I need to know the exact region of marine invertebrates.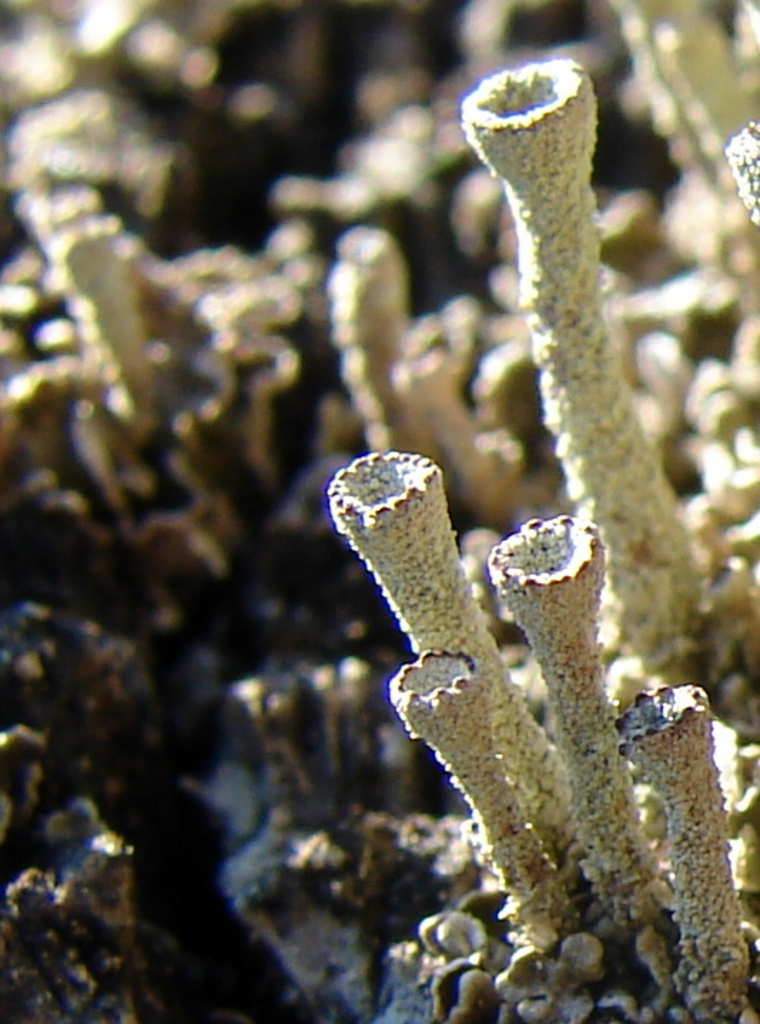
Region: crop(331, 180, 586, 562).
